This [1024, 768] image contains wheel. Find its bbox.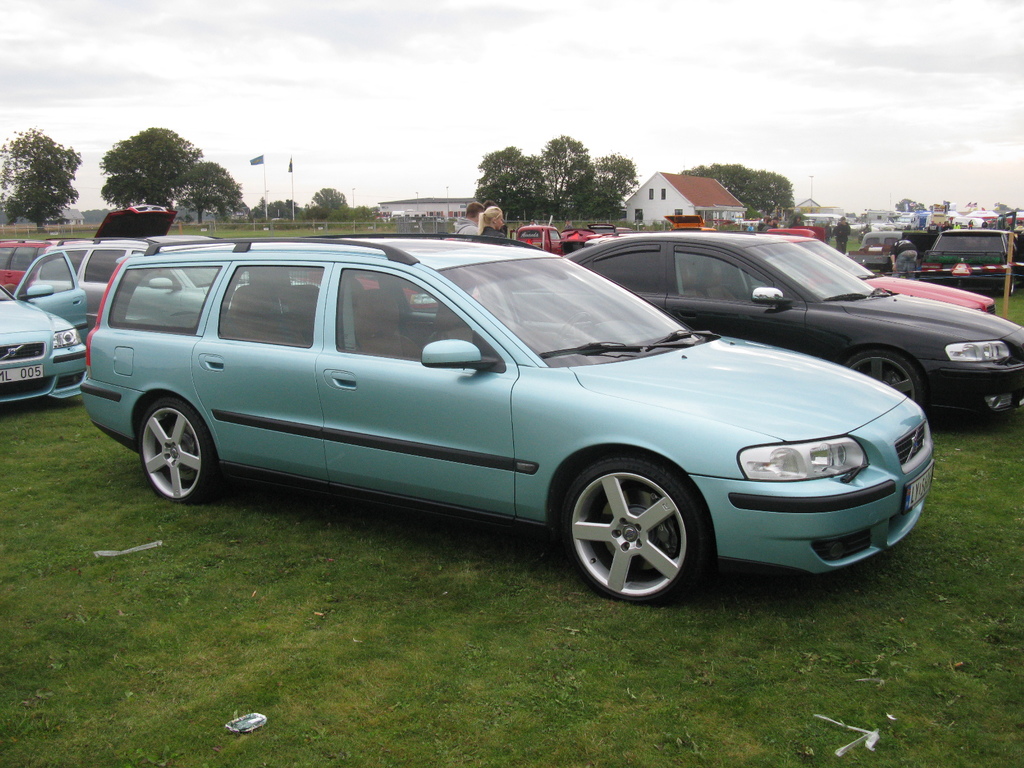
region(565, 467, 700, 611).
